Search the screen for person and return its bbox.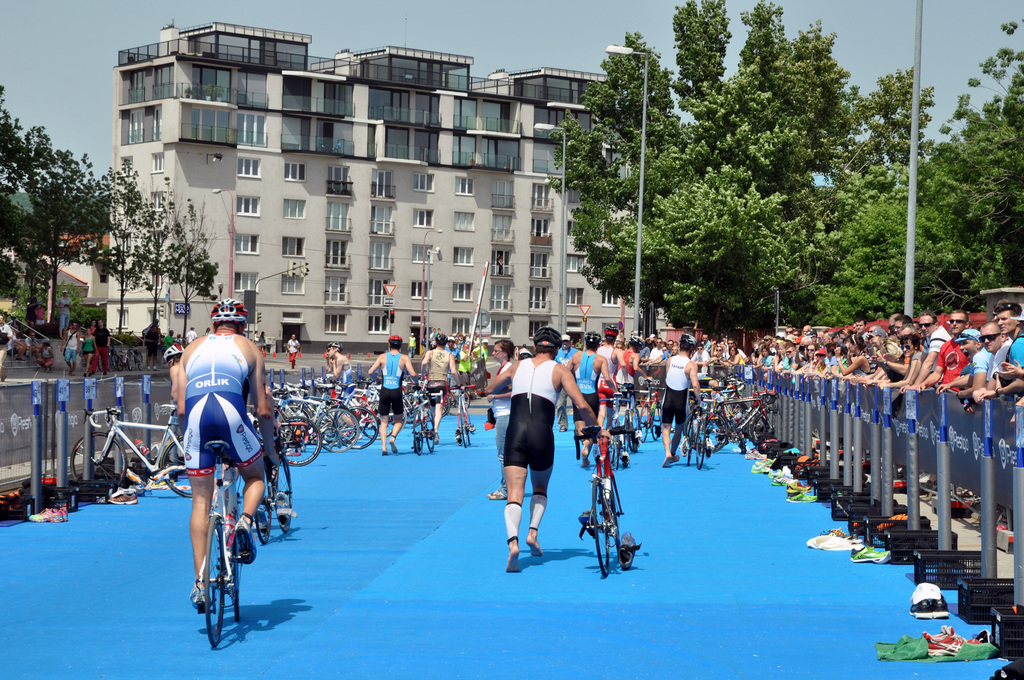
Found: 989/296/1023/414.
